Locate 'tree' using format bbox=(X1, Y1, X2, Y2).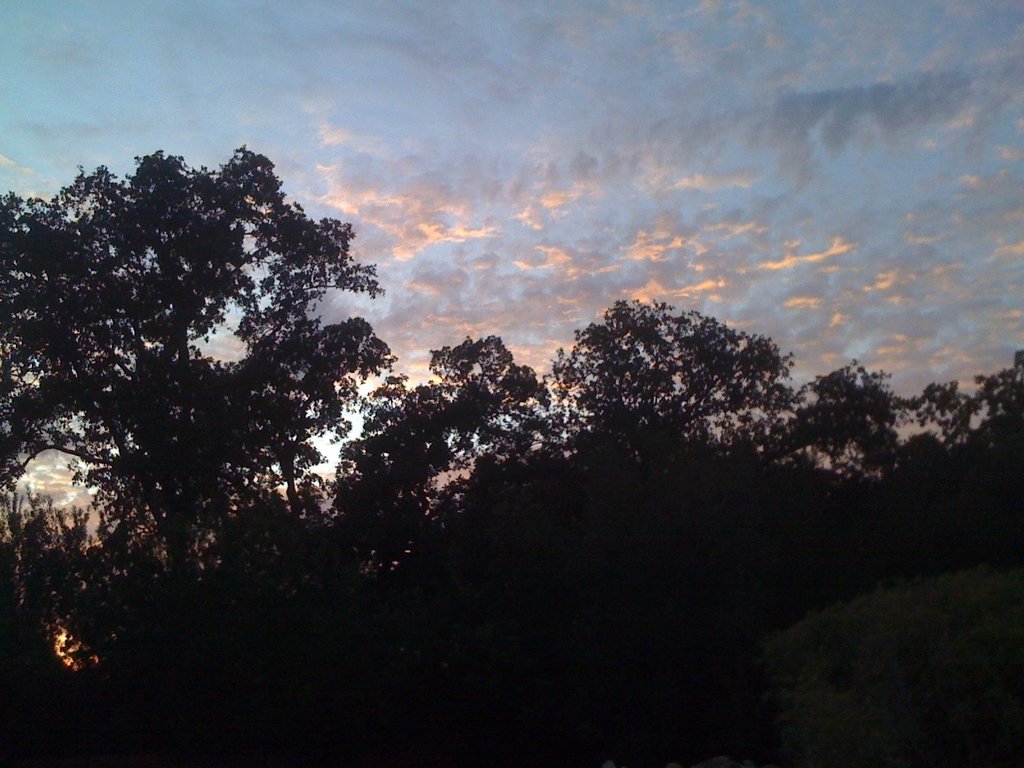
bbox=(15, 109, 421, 625).
